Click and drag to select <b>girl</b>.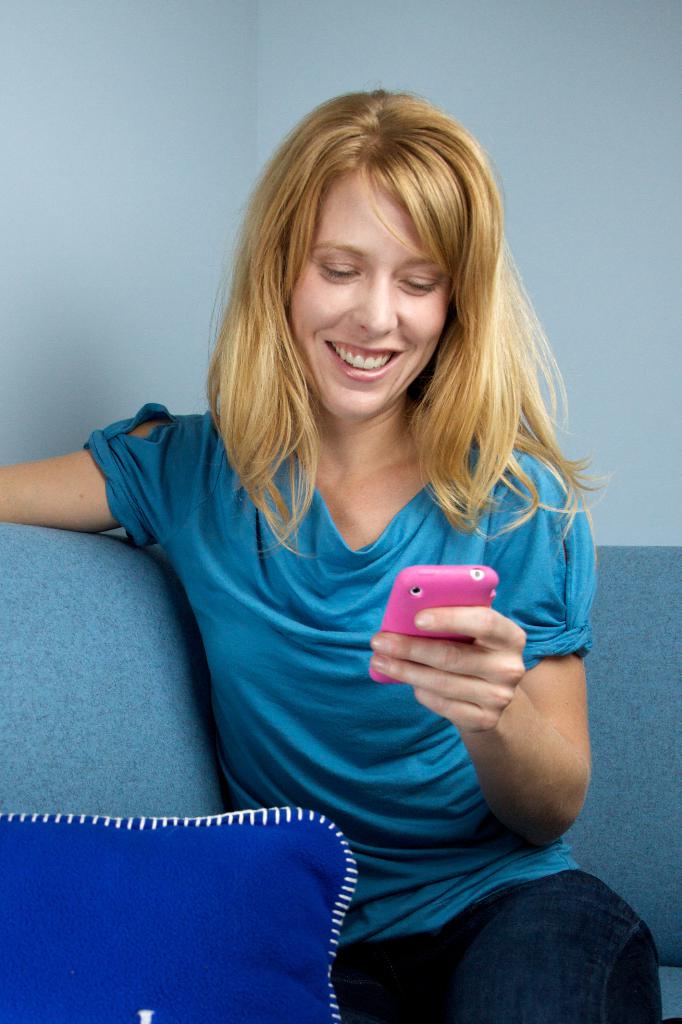
Selection: crop(0, 88, 660, 1023).
